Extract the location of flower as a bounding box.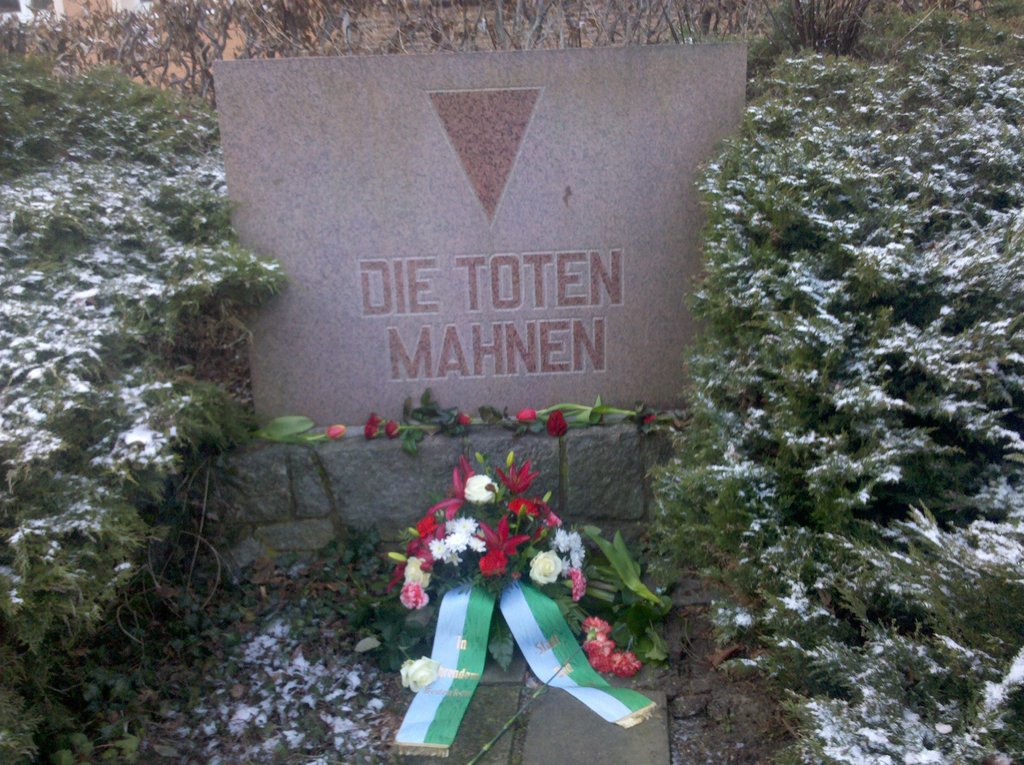
x1=522, y1=552, x2=562, y2=584.
